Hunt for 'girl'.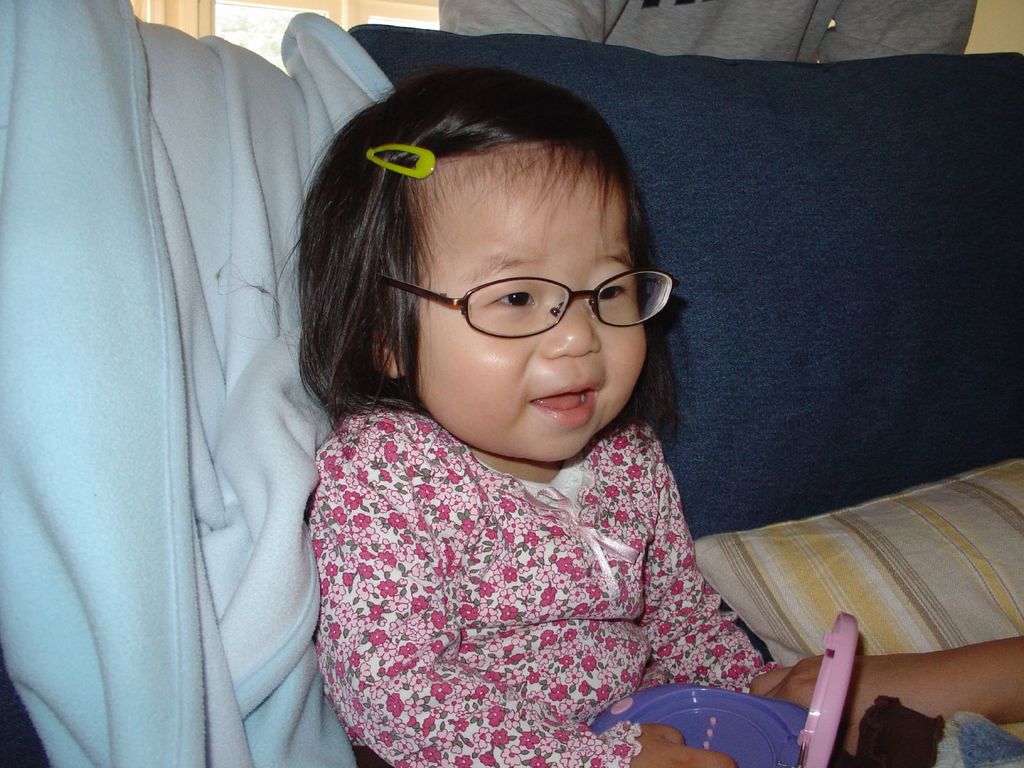
Hunted down at l=250, t=62, r=788, b=767.
